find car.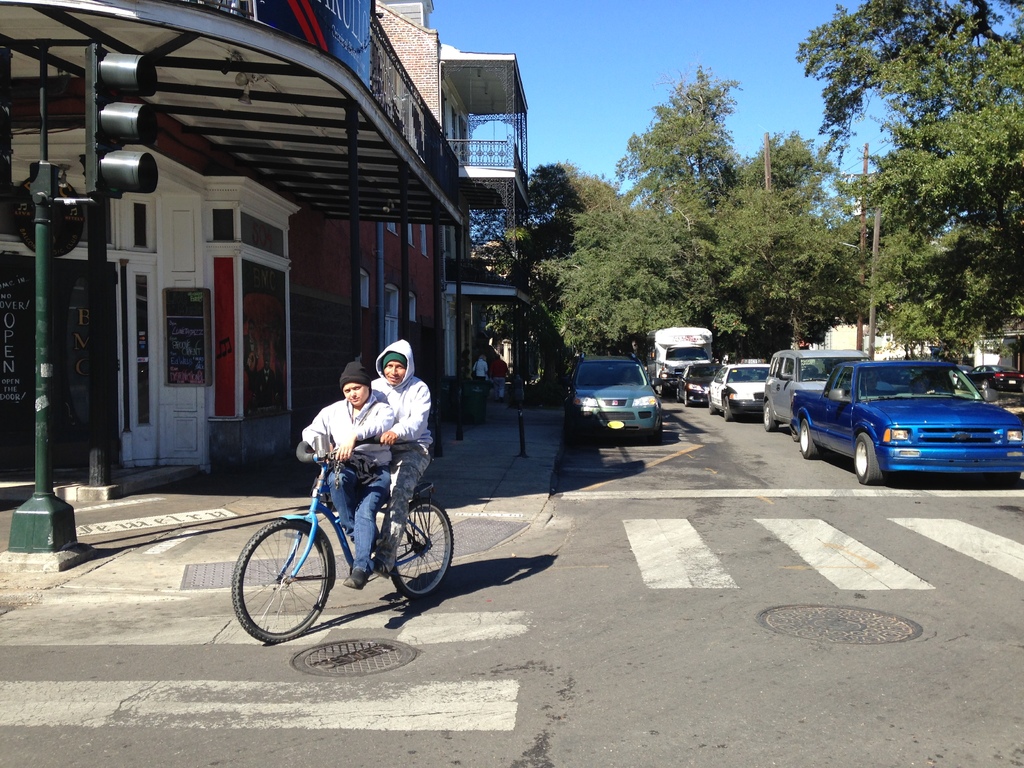
[708, 362, 773, 420].
